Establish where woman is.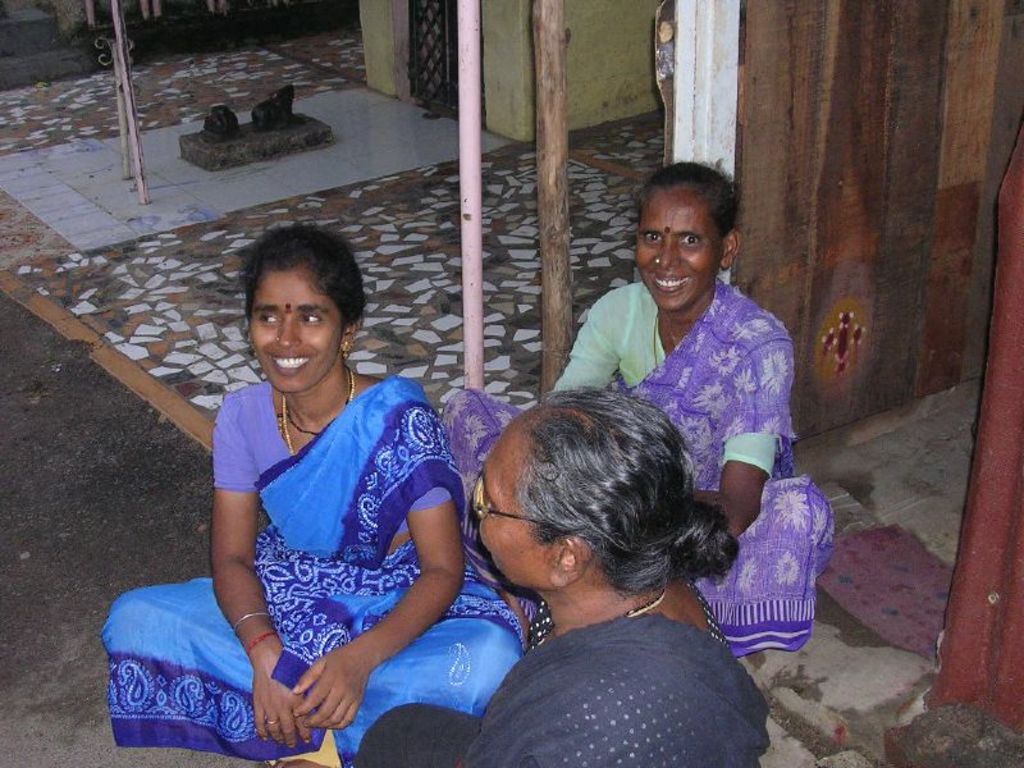
Established at <bbox>444, 161, 836, 658</bbox>.
